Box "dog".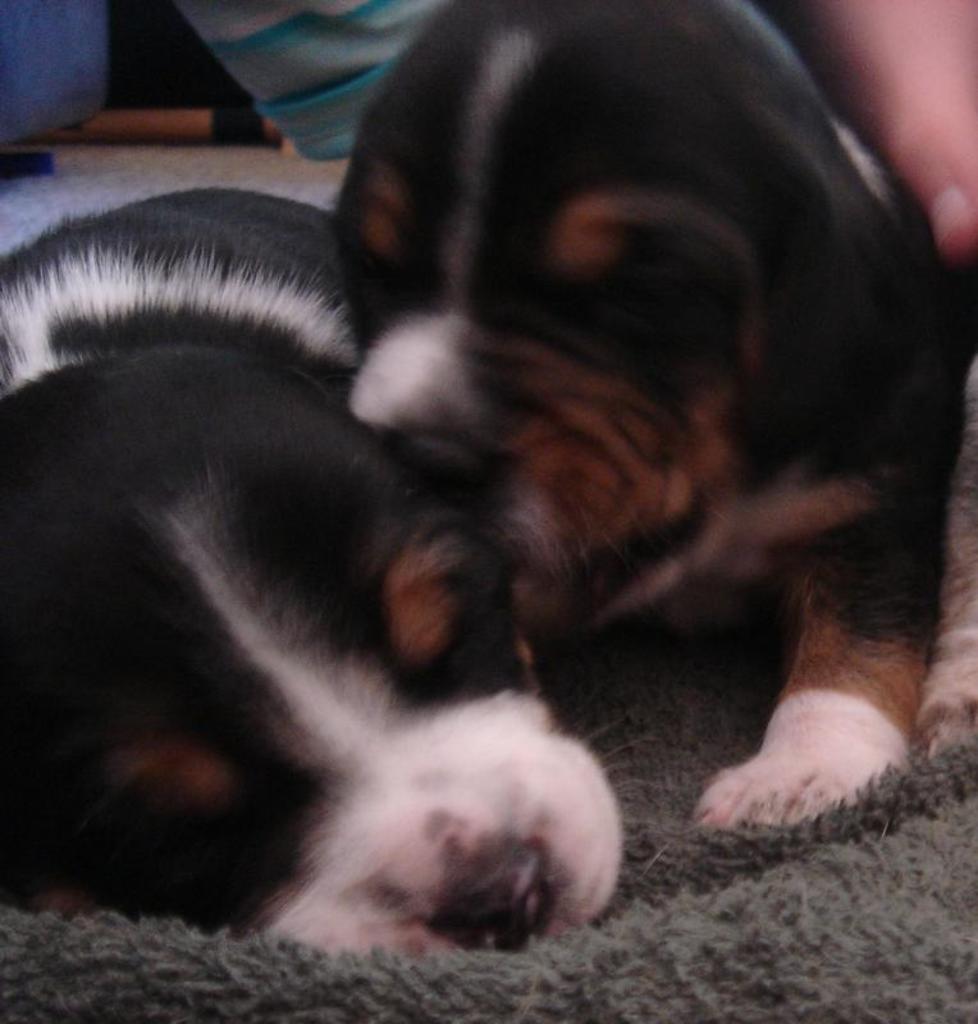
(329, 0, 977, 831).
